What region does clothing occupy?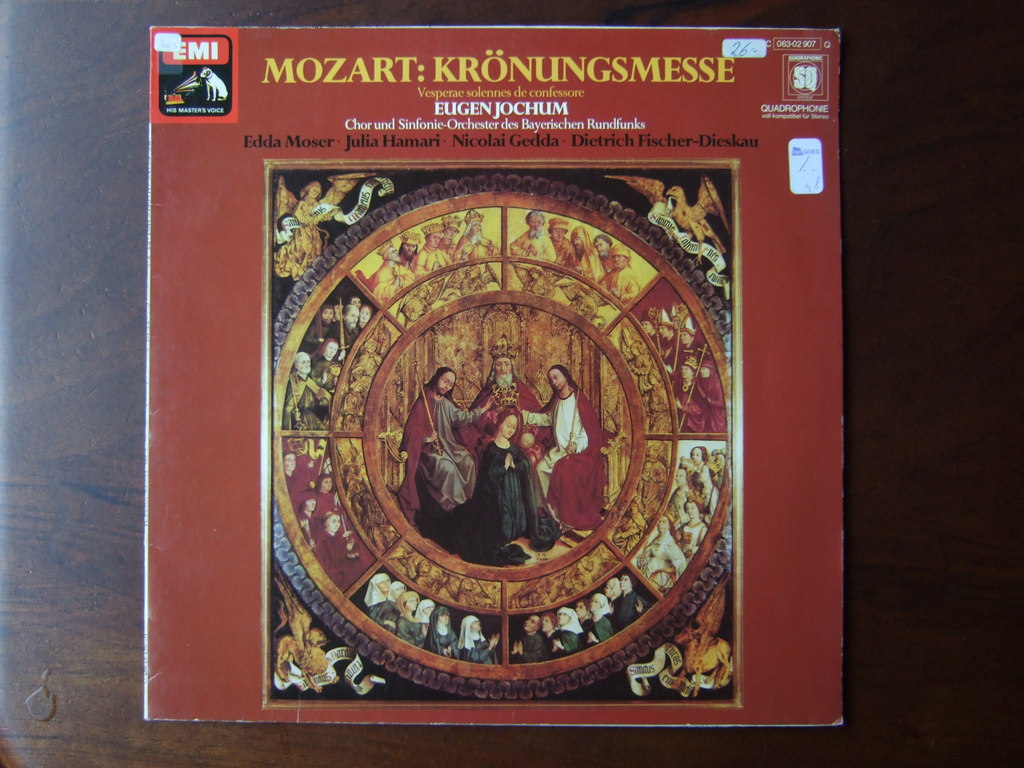
pyautogui.locateOnScreen(310, 356, 340, 388).
